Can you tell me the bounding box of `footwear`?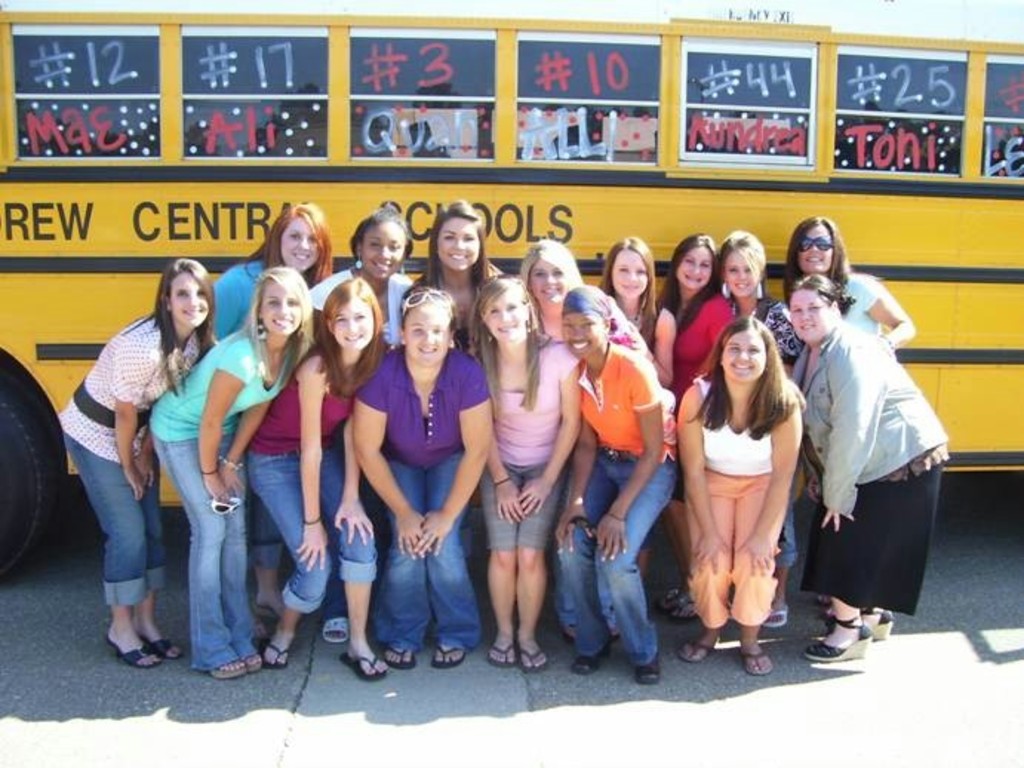
BBox(107, 626, 151, 667).
